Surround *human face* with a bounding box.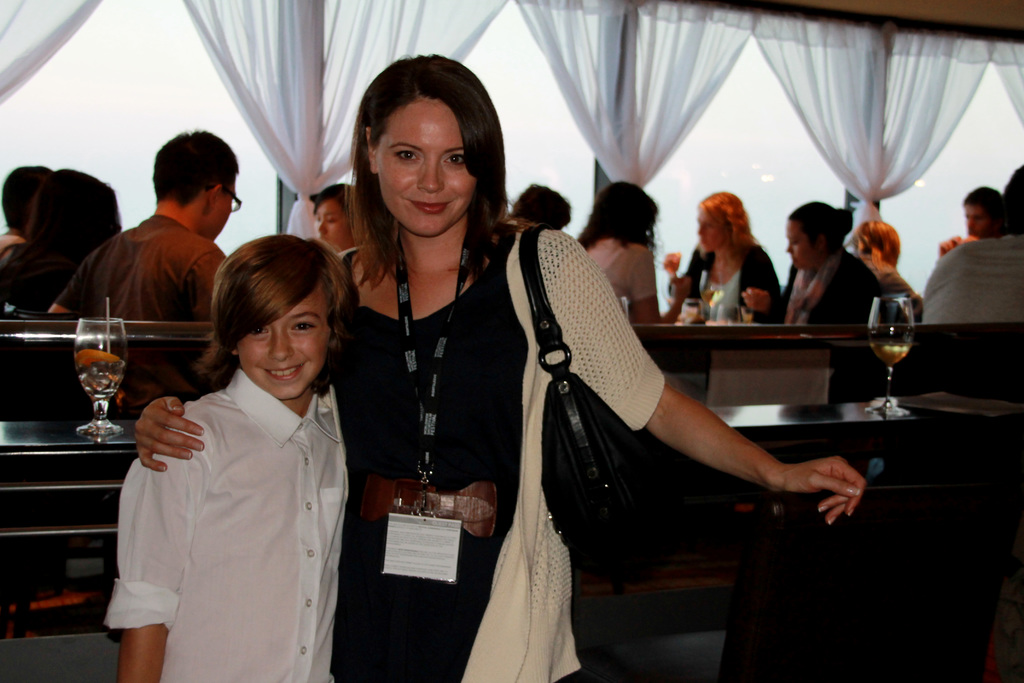
select_region(381, 104, 479, 244).
